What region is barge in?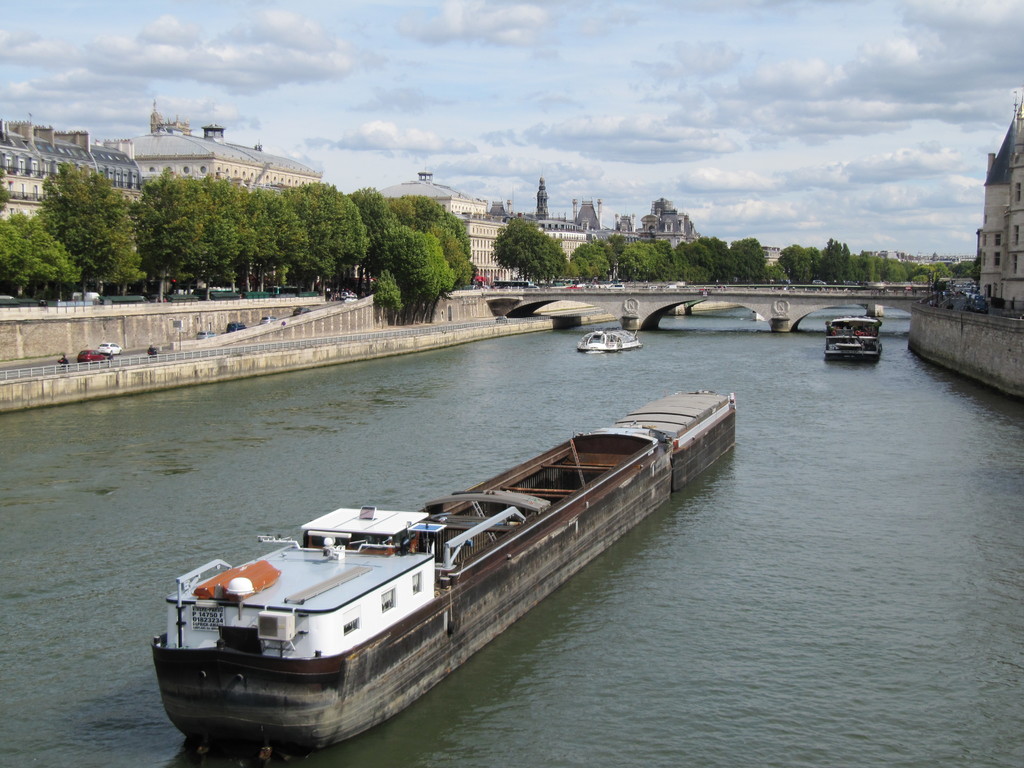
x1=579, y1=328, x2=642, y2=355.
